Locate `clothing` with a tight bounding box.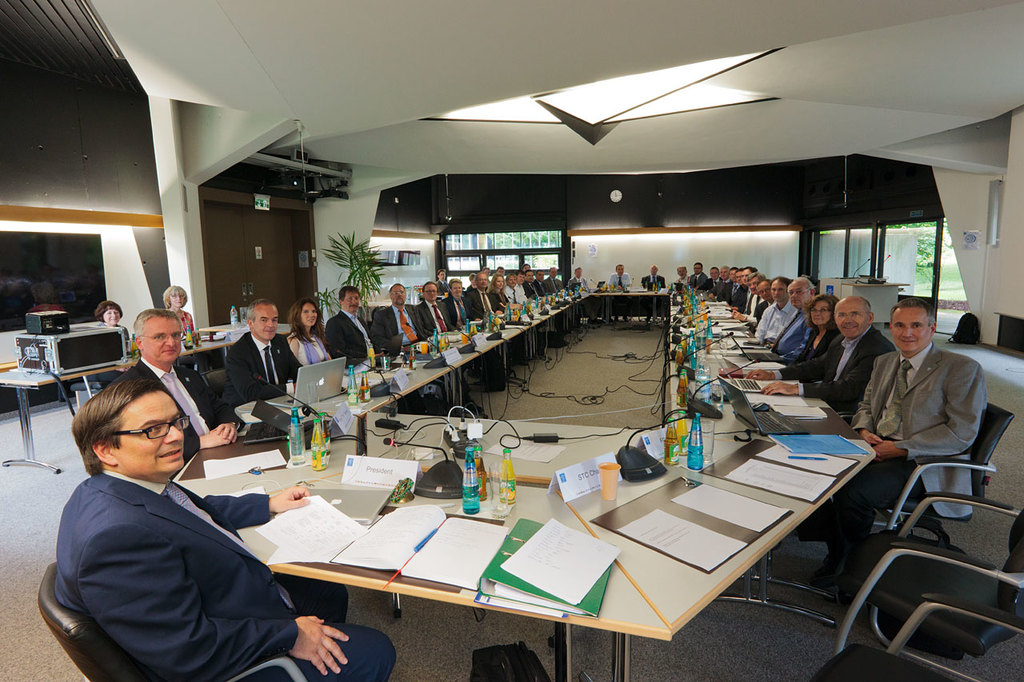
bbox=(718, 283, 743, 297).
